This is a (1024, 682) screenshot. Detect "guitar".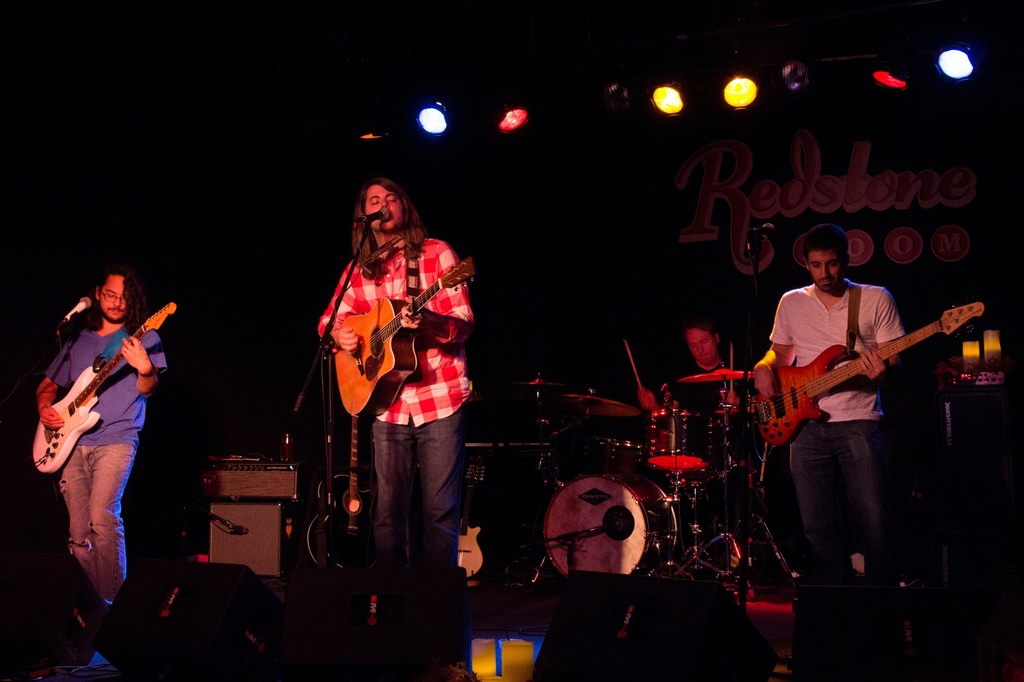
(29,302,179,471).
